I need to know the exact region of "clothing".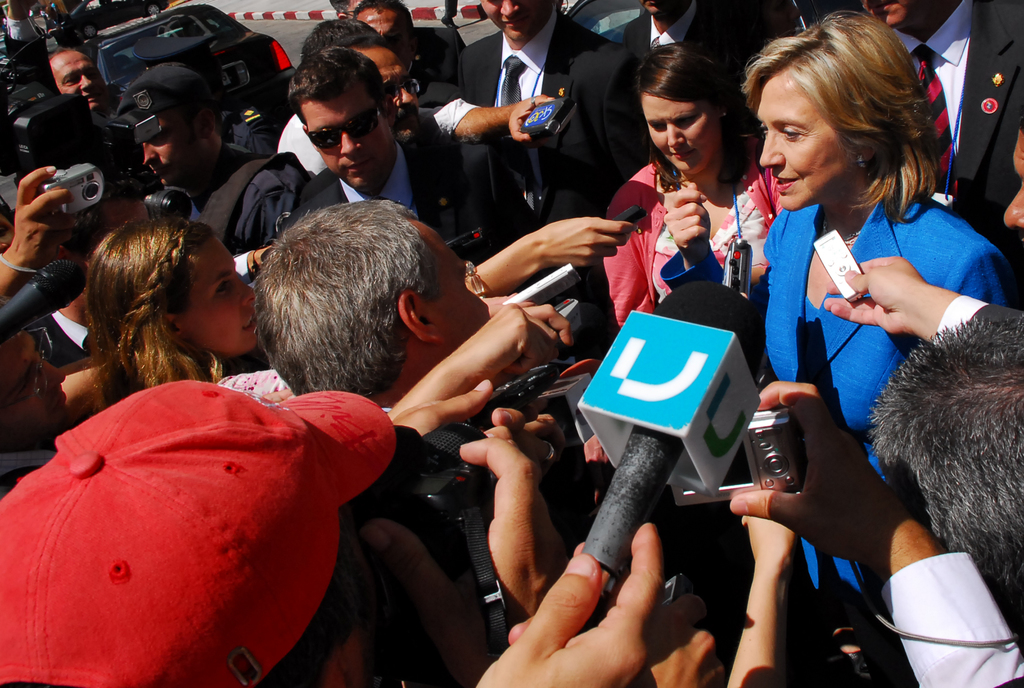
Region: [left=273, top=85, right=483, bottom=179].
